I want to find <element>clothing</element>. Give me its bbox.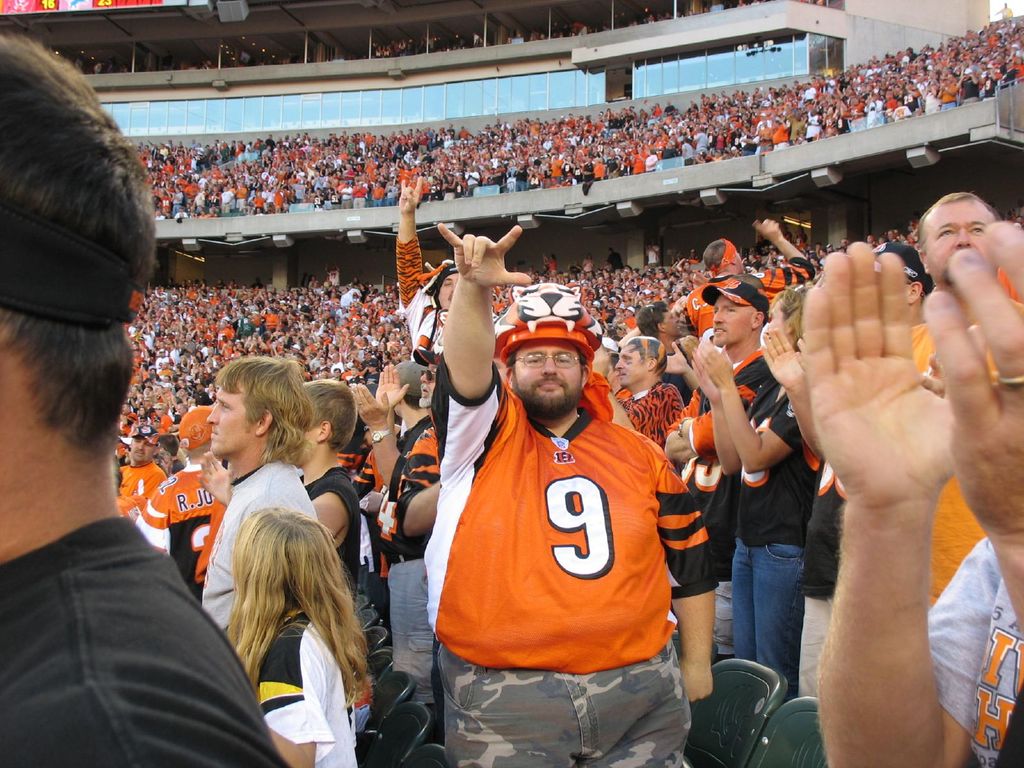
x1=252, y1=611, x2=360, y2=767.
